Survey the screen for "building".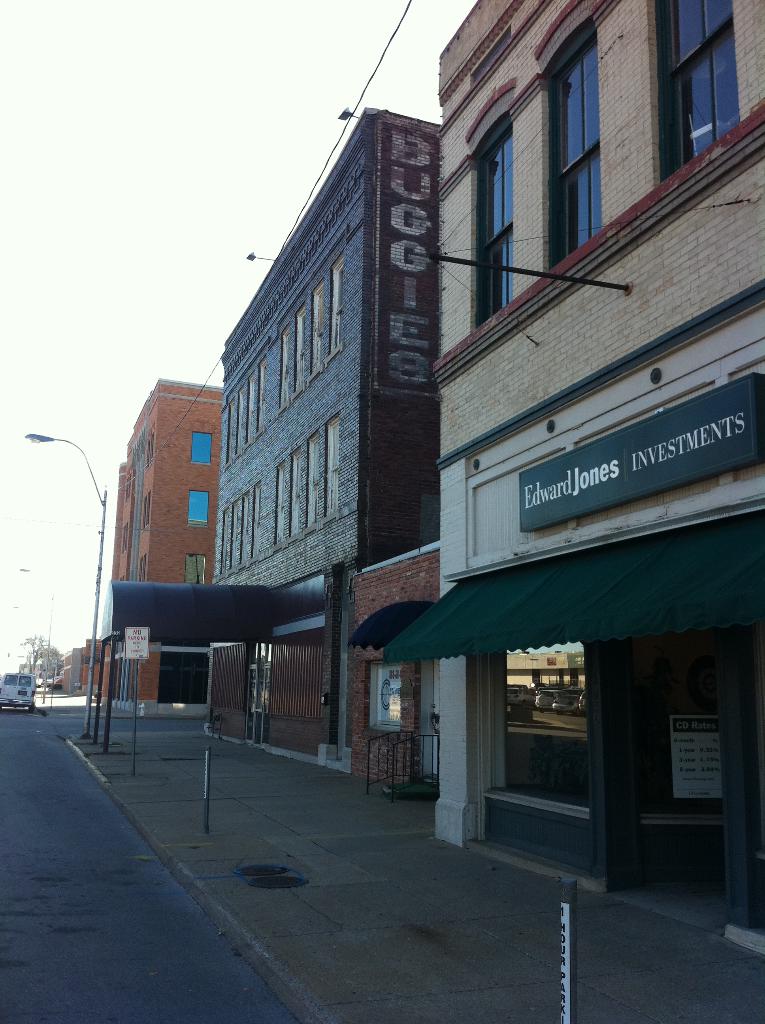
Survey found: 103, 381, 224, 701.
